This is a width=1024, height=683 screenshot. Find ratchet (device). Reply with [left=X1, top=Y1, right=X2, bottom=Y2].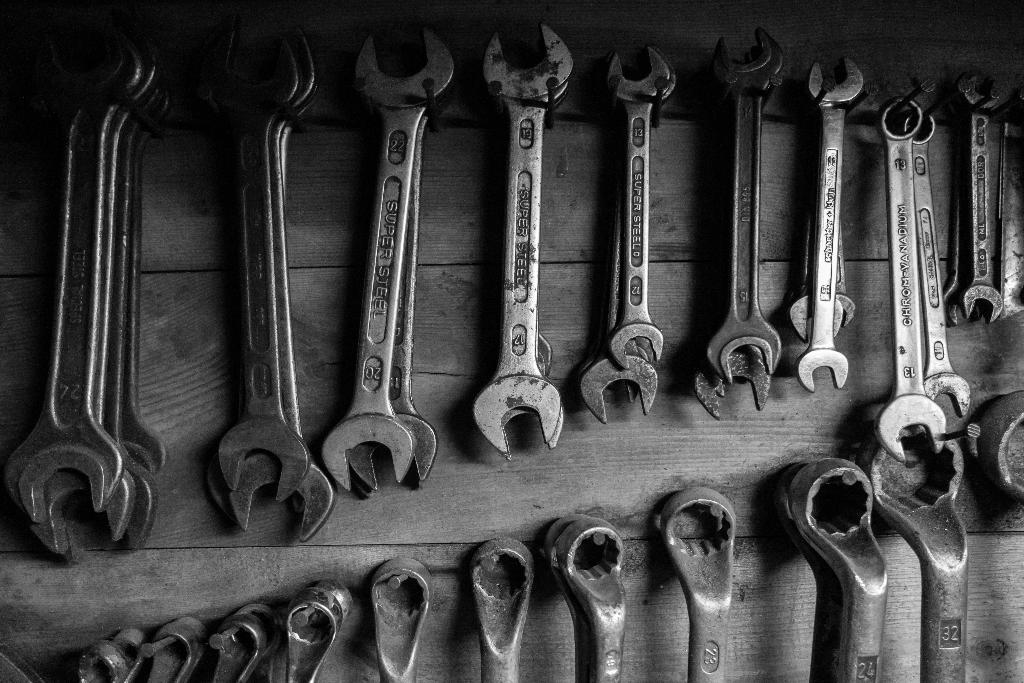
[left=172, top=611, right=213, bottom=682].
